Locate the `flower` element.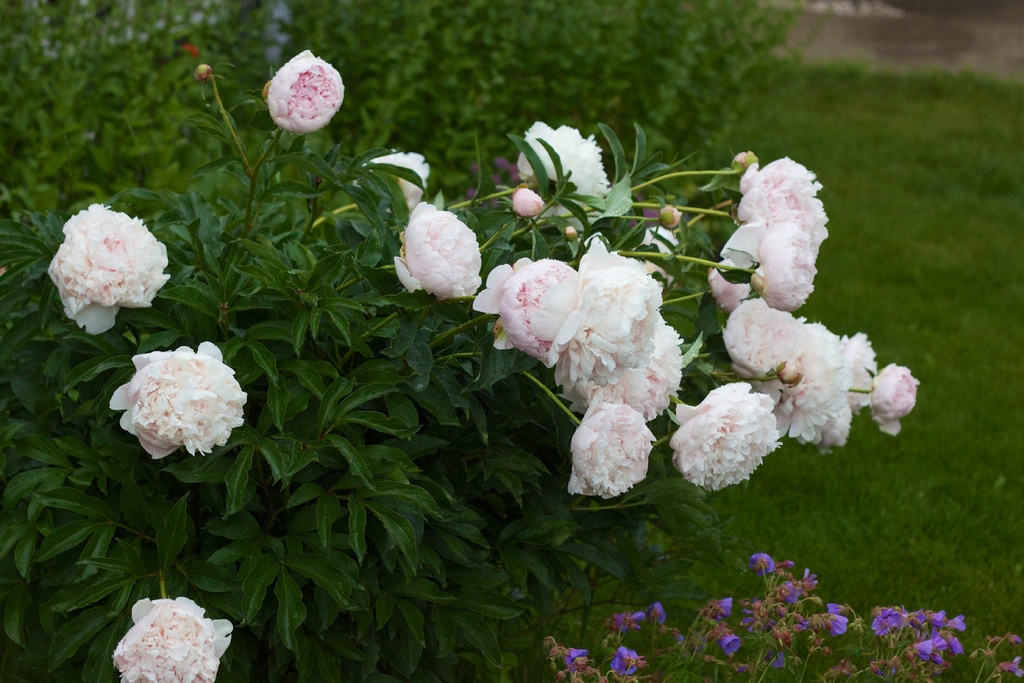
Element bbox: bbox=[625, 223, 680, 276].
